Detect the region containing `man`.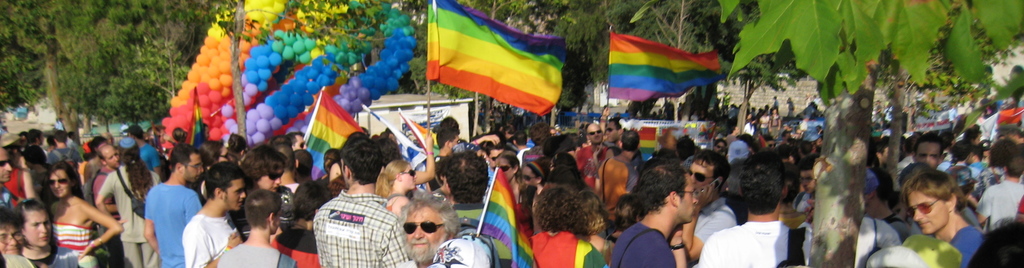
pyautogui.locateOnScreen(900, 168, 989, 267).
